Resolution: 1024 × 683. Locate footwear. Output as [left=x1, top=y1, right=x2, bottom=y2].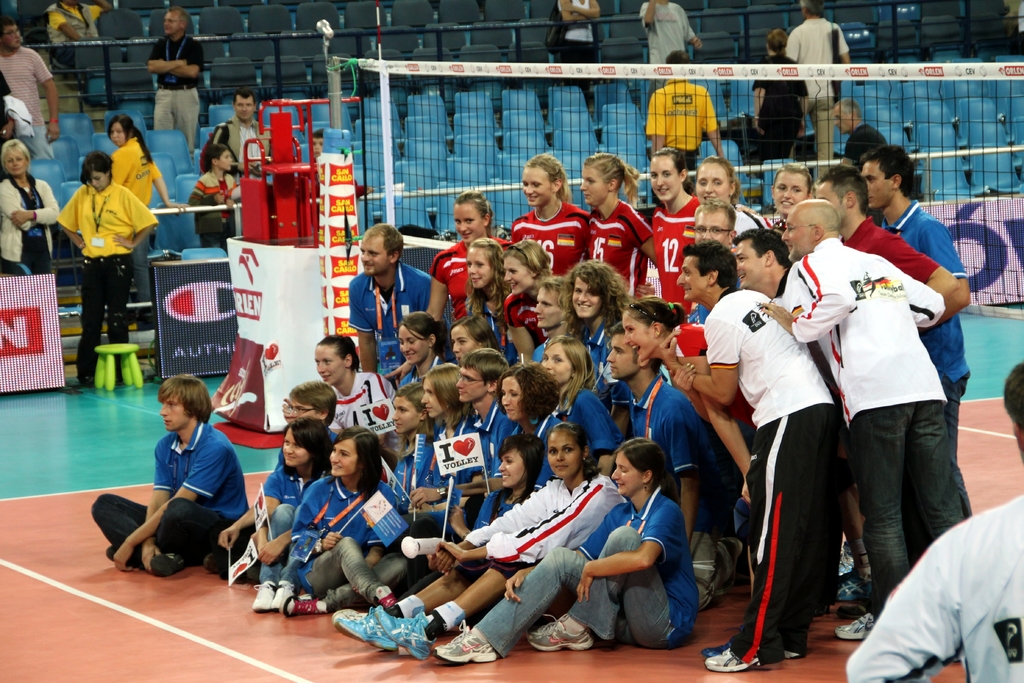
[left=375, top=587, right=403, bottom=608].
